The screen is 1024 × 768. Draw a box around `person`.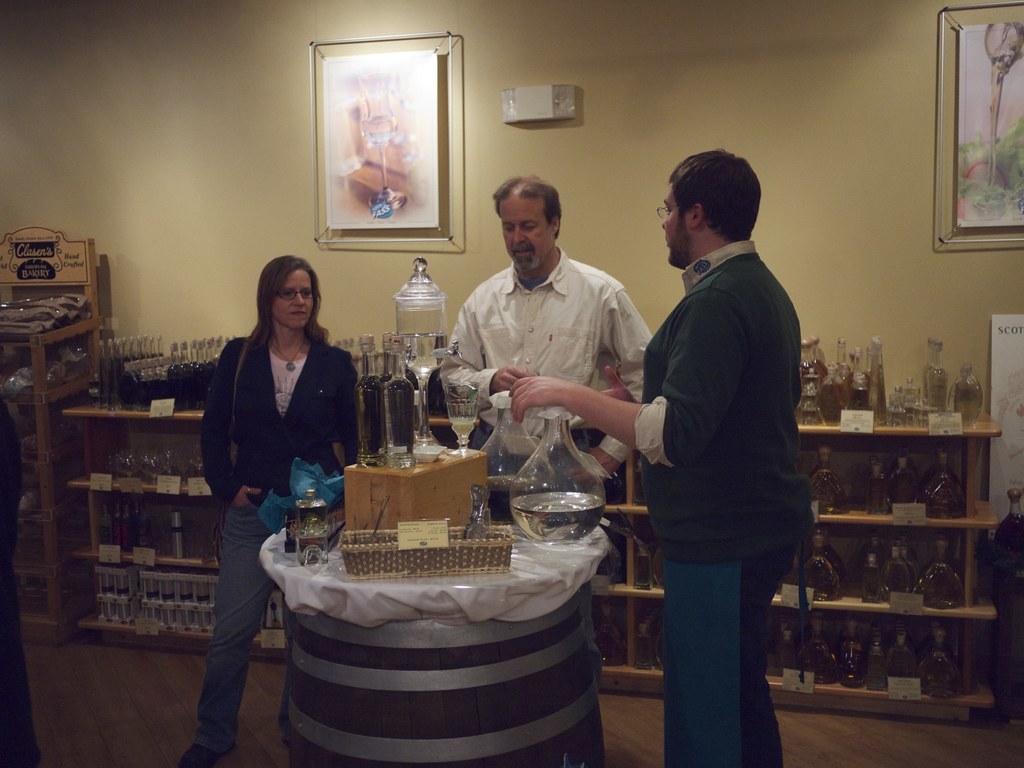
box=[0, 392, 33, 767].
